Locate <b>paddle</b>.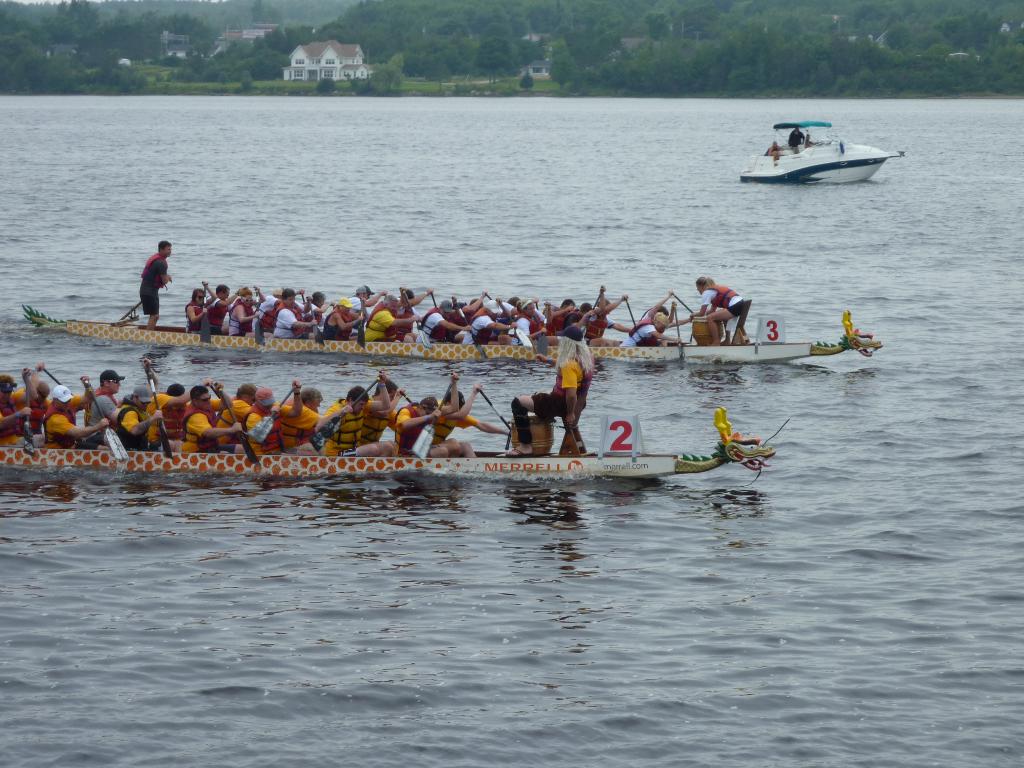
Bounding box: (673, 307, 686, 367).
